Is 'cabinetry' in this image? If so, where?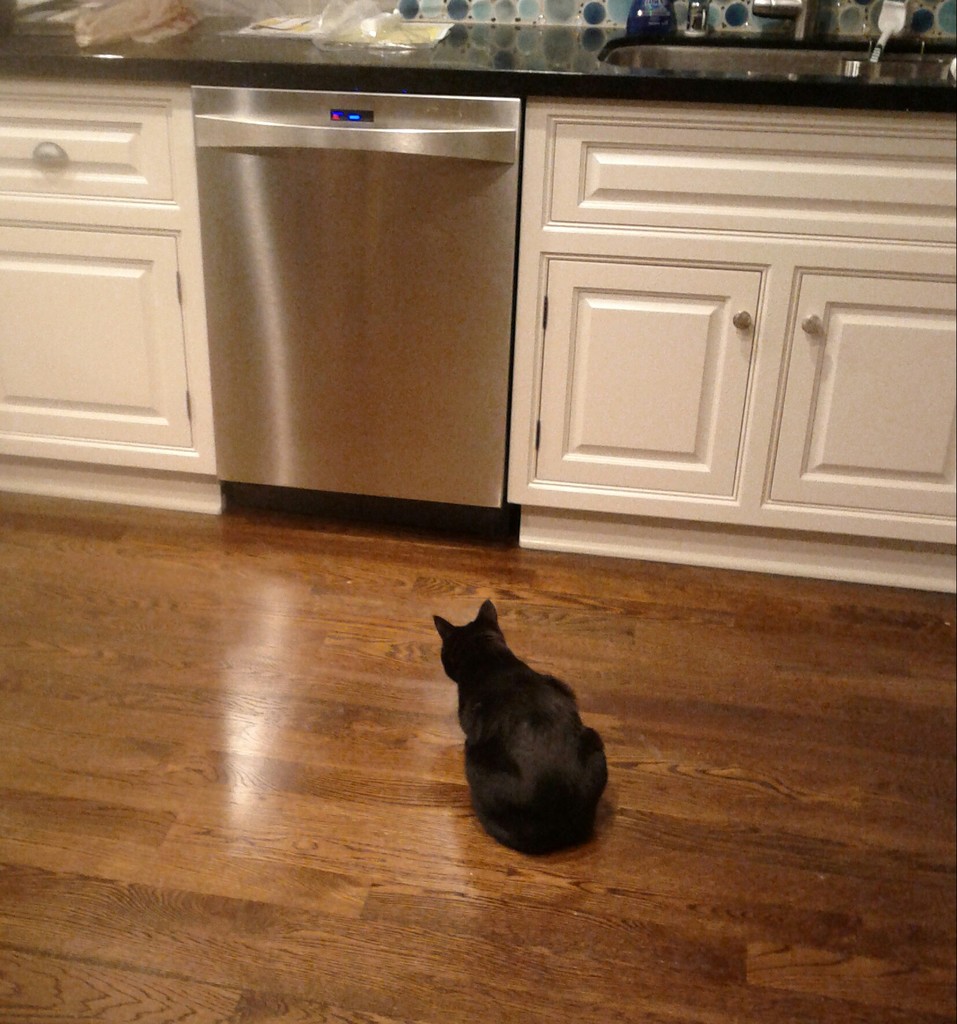
Yes, at box(0, 68, 235, 478).
